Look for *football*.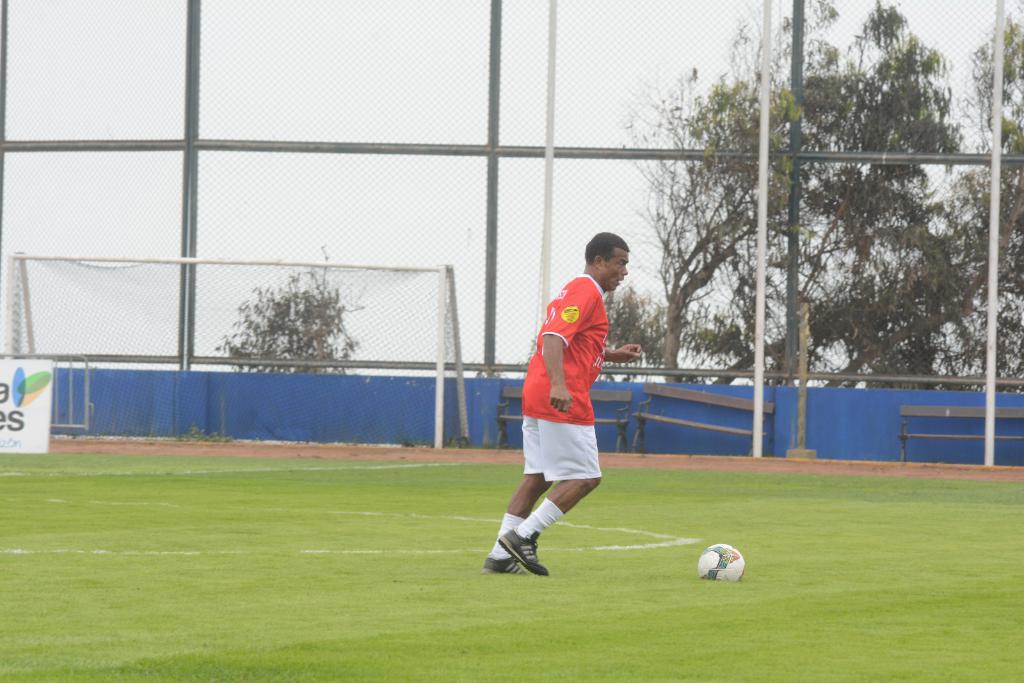
Found: 698/545/744/582.
